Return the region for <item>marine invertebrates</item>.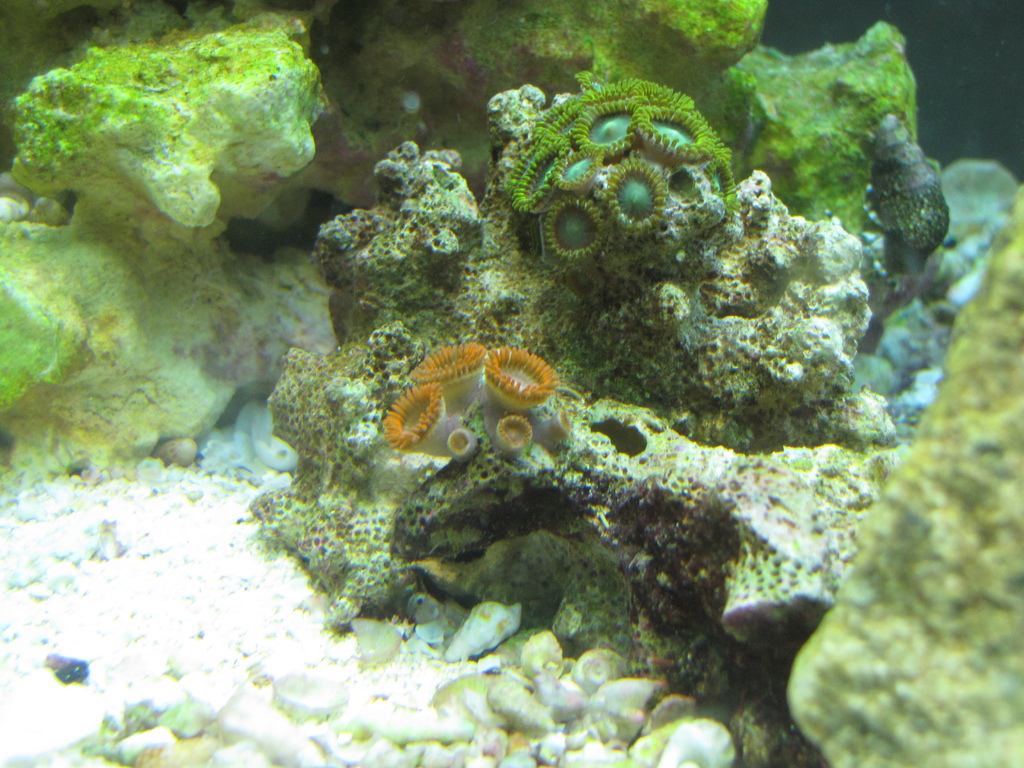
(left=552, top=666, right=675, bottom=733).
